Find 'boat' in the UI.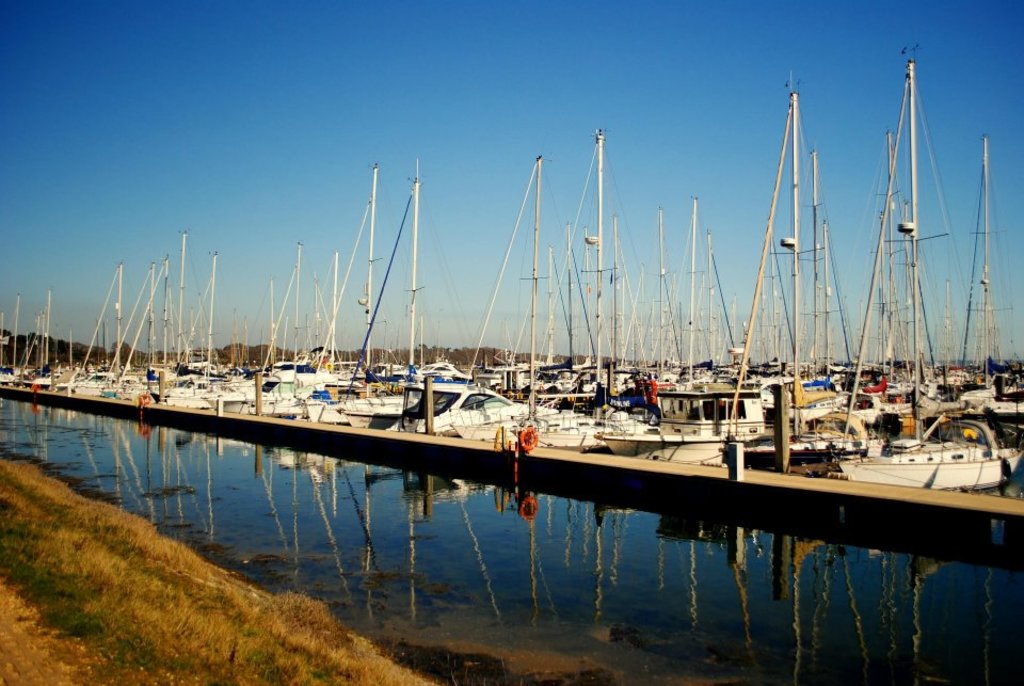
UI element at left=157, top=258, right=190, bottom=394.
